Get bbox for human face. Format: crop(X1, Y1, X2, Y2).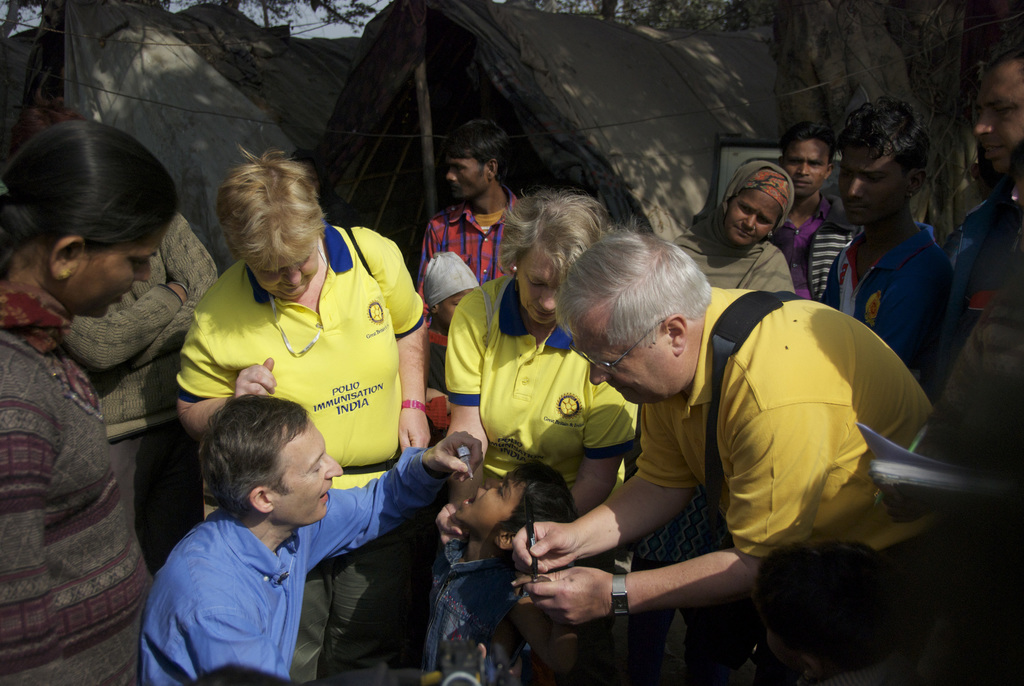
crop(972, 65, 1023, 179).
